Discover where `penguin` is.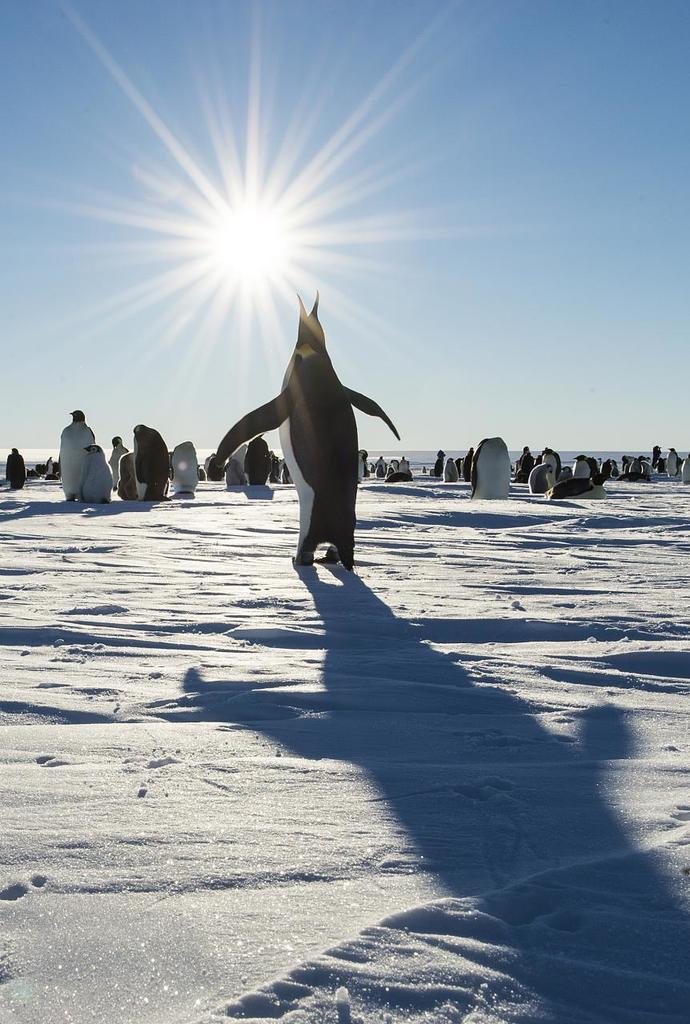
Discovered at detection(517, 448, 535, 486).
